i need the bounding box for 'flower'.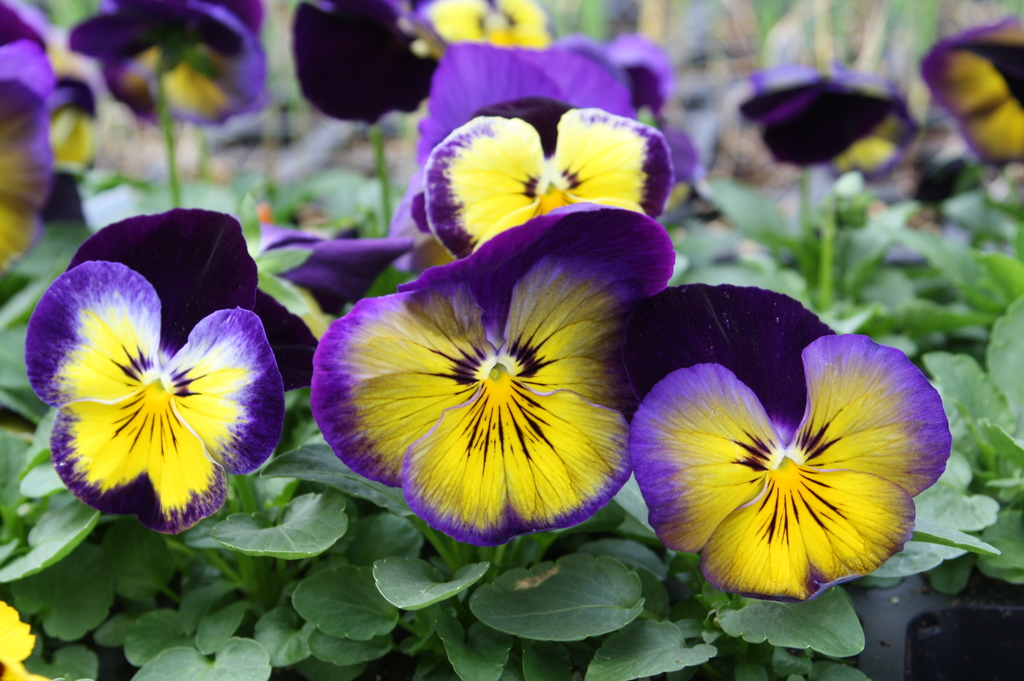
Here it is: Rect(420, 92, 671, 260).
